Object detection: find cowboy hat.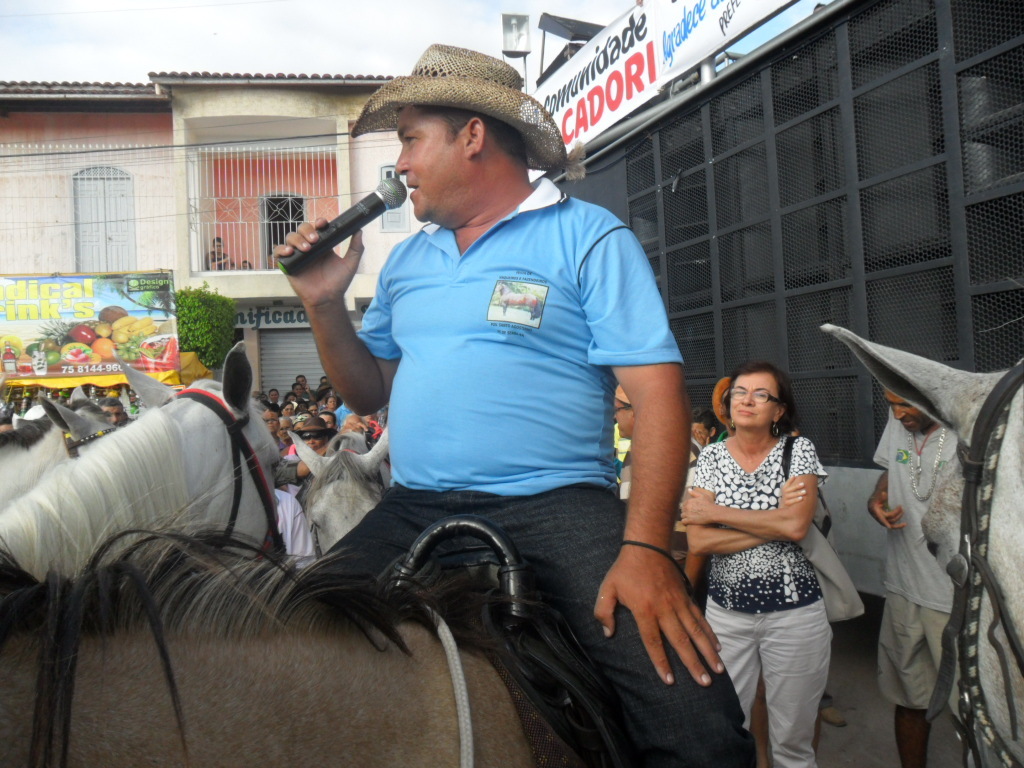
14,403,51,430.
